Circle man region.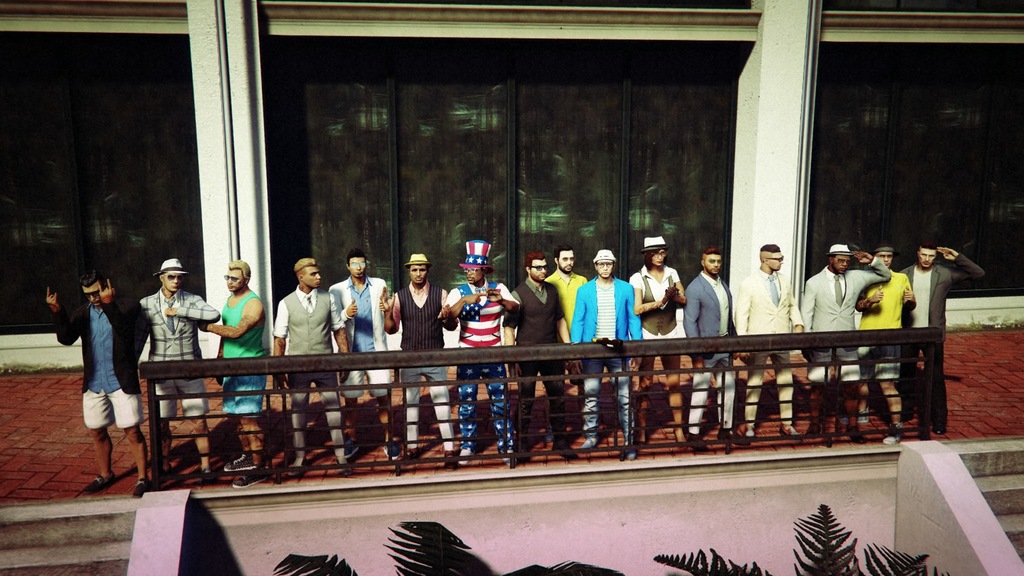
Region: {"x1": 570, "y1": 252, "x2": 644, "y2": 456}.
